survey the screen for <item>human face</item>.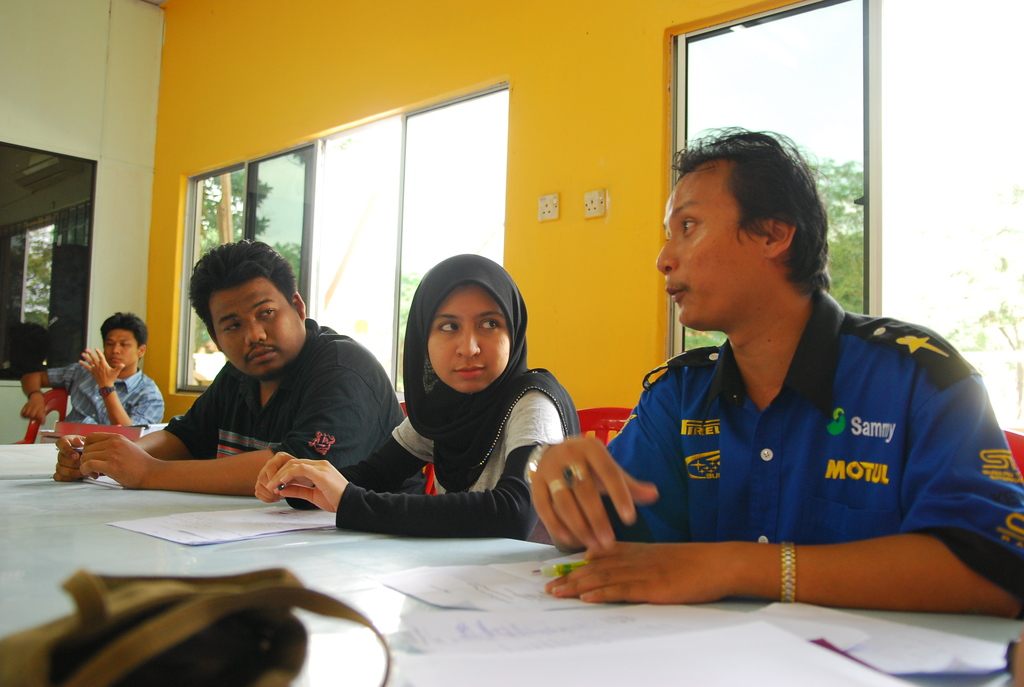
Survey found: rect(103, 326, 138, 370).
